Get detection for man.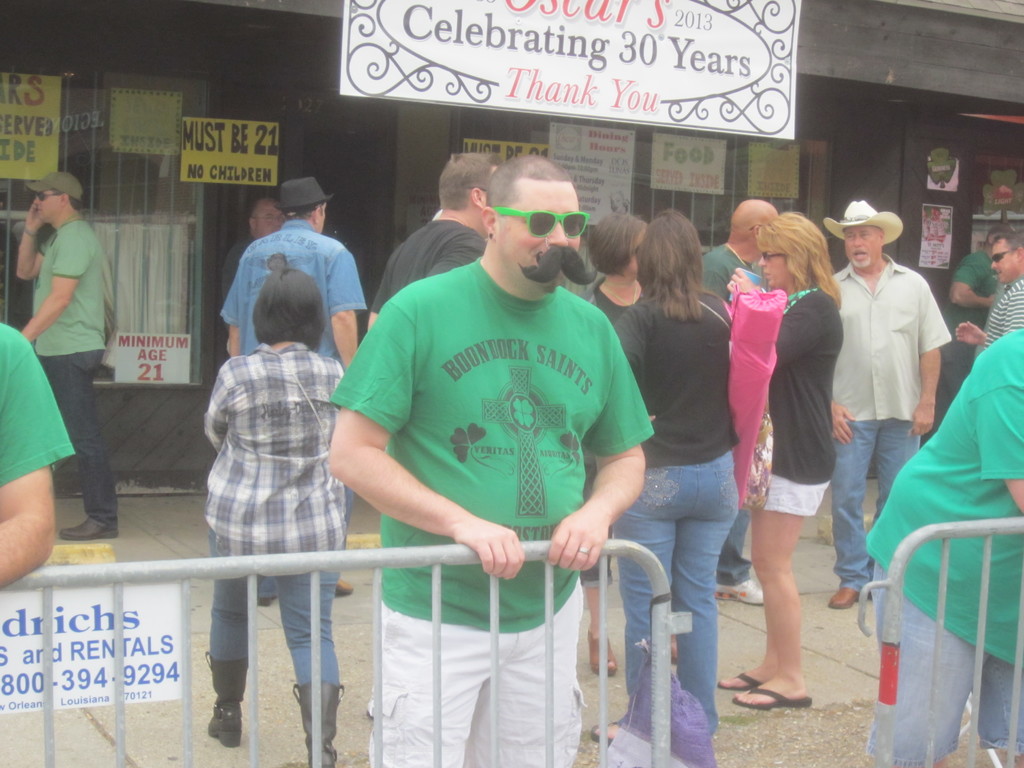
Detection: Rect(0, 312, 75, 589).
